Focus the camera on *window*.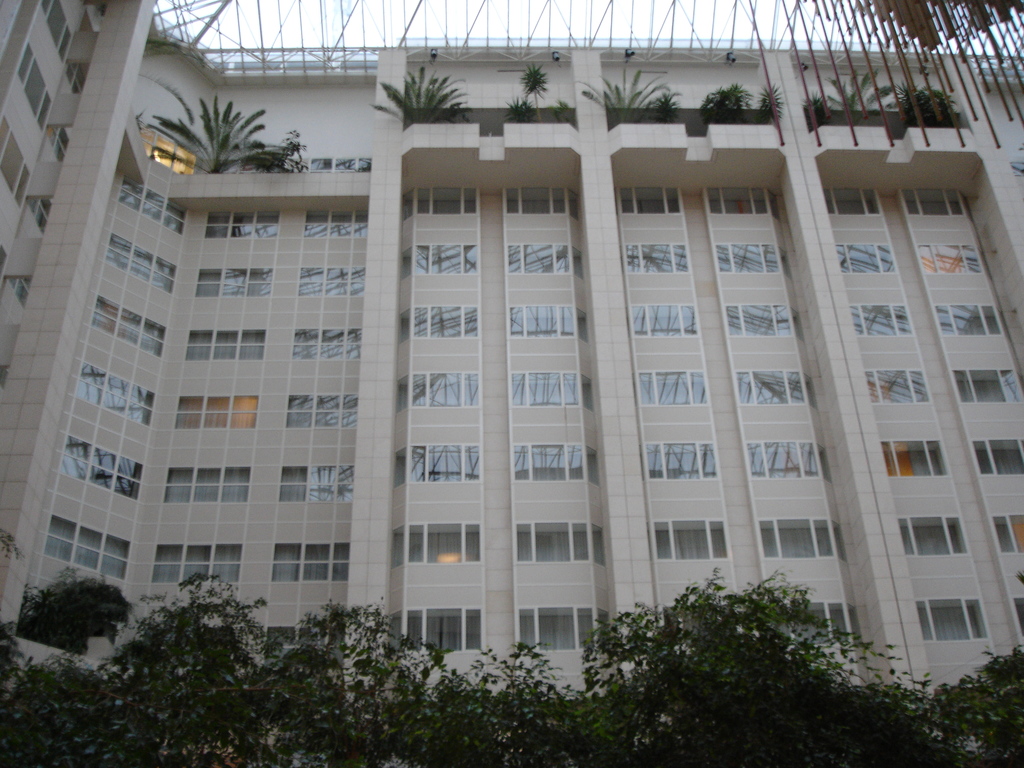
Focus region: select_region(173, 394, 261, 429).
